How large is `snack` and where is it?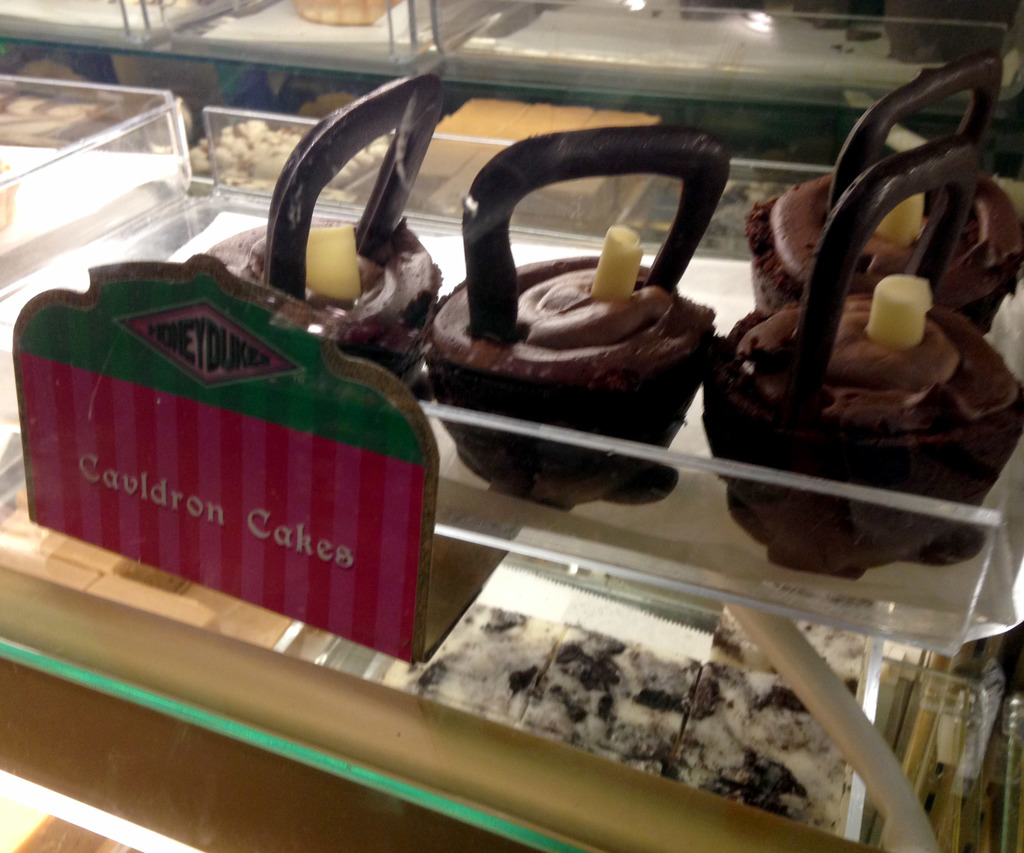
Bounding box: [x1=0, y1=156, x2=12, y2=238].
